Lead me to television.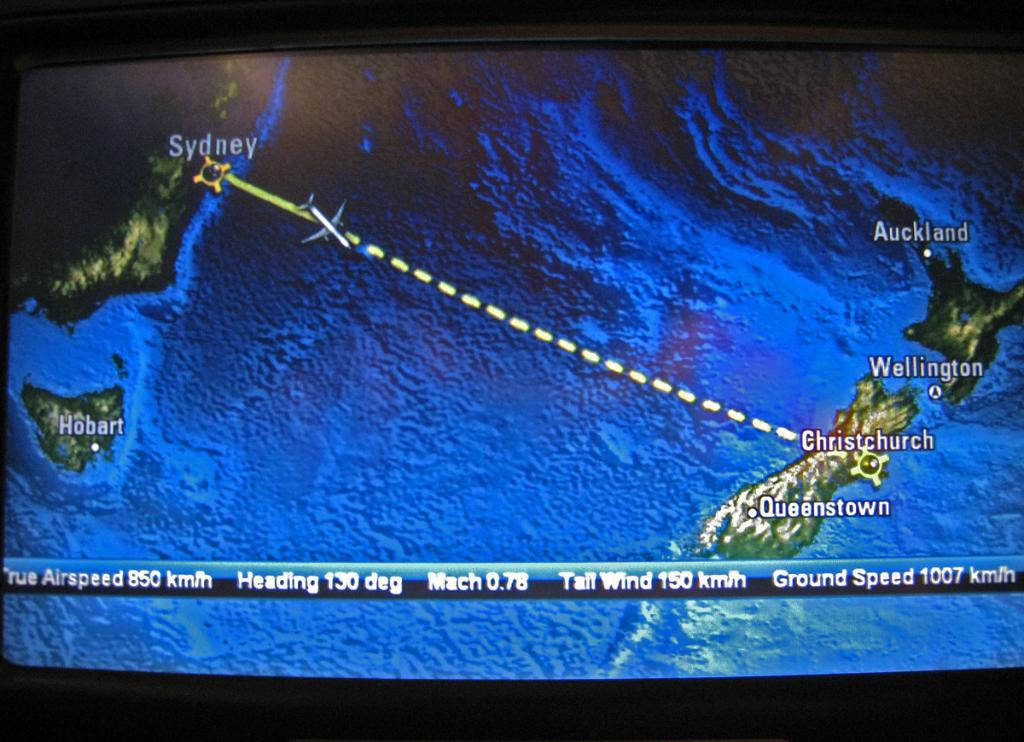
Lead to <box>0,23,1023,738</box>.
